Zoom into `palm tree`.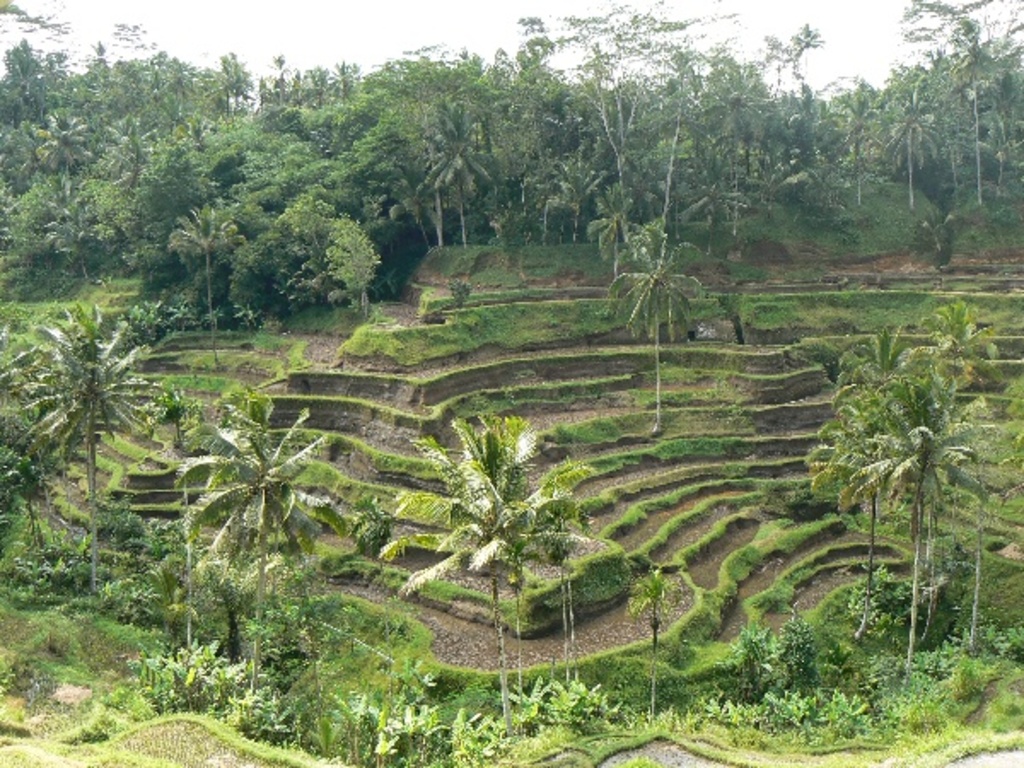
Zoom target: [591, 191, 631, 297].
